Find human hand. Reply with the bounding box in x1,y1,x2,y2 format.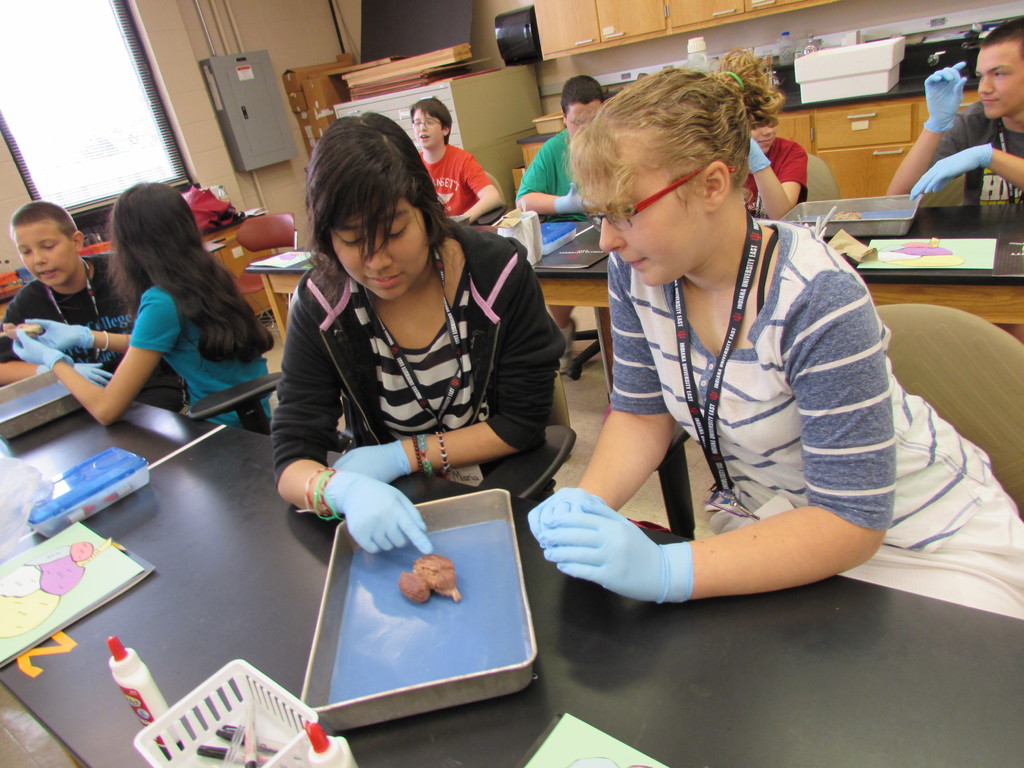
924,61,969,124.
